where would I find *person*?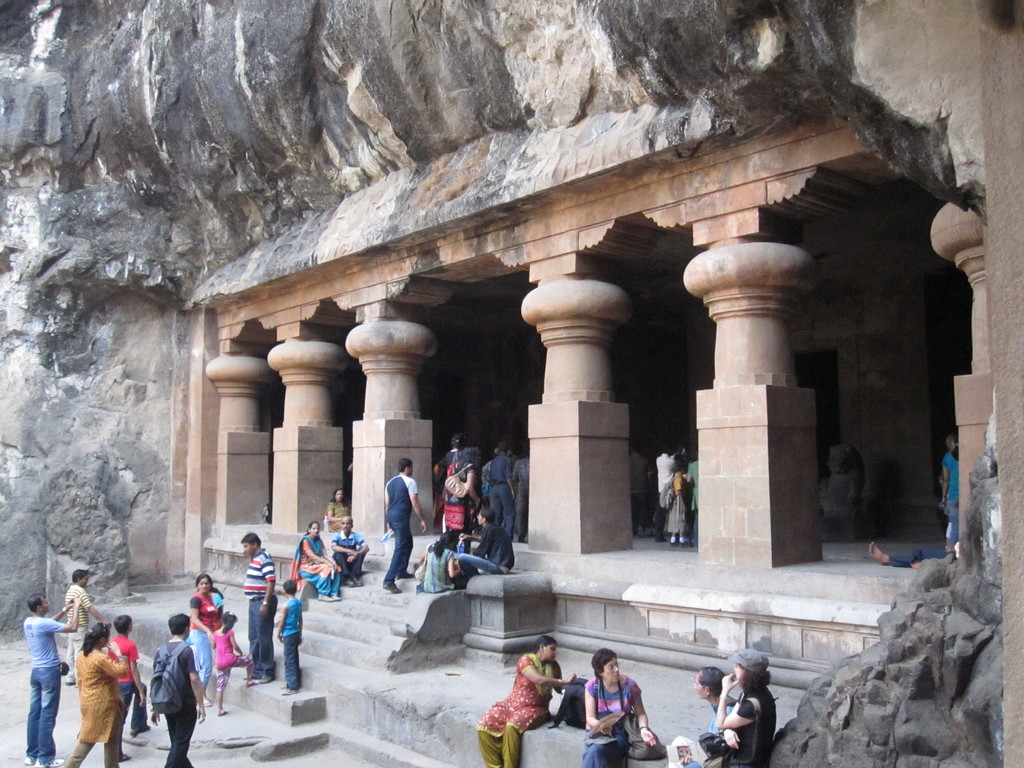
At [293, 522, 346, 597].
